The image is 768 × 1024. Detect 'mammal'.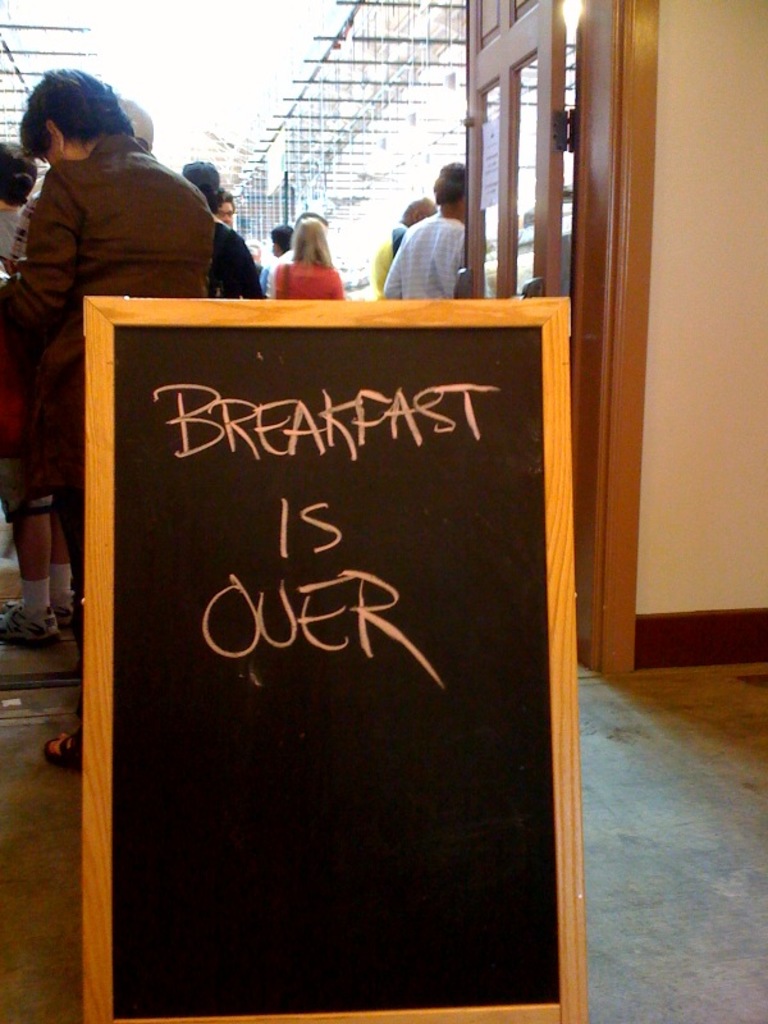
Detection: [left=183, top=155, right=248, bottom=294].
